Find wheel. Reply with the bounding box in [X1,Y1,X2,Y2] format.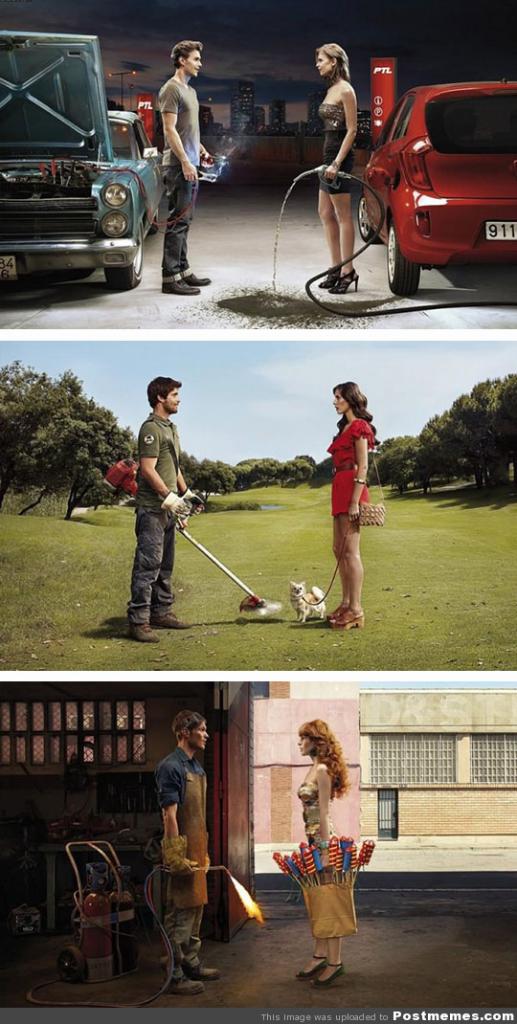
[104,245,150,291].
